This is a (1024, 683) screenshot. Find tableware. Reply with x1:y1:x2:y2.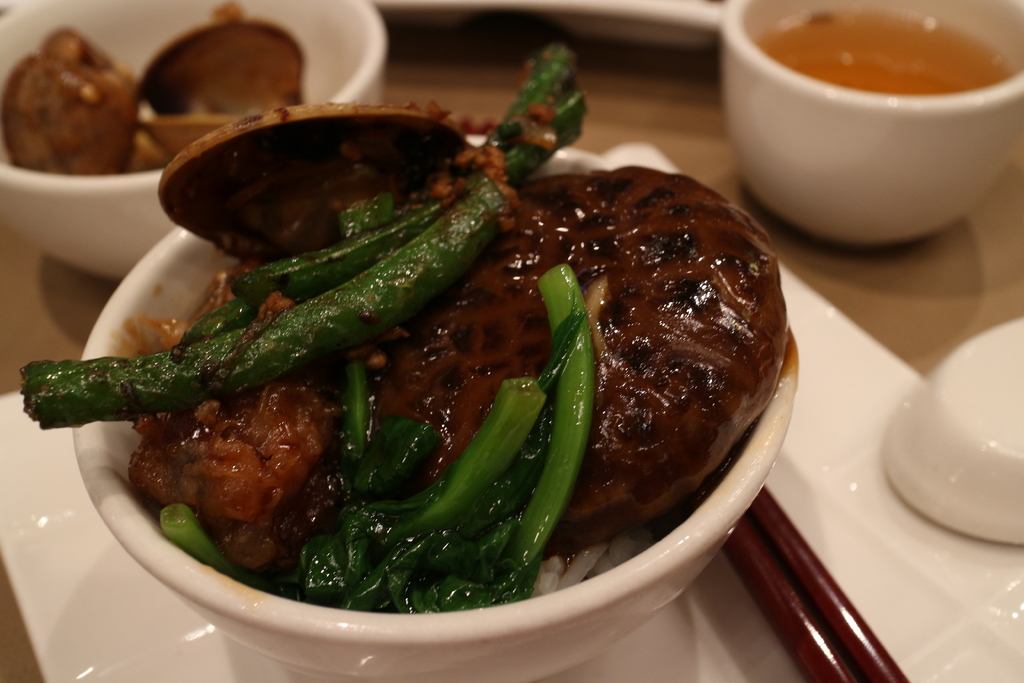
881:309:1023:555.
